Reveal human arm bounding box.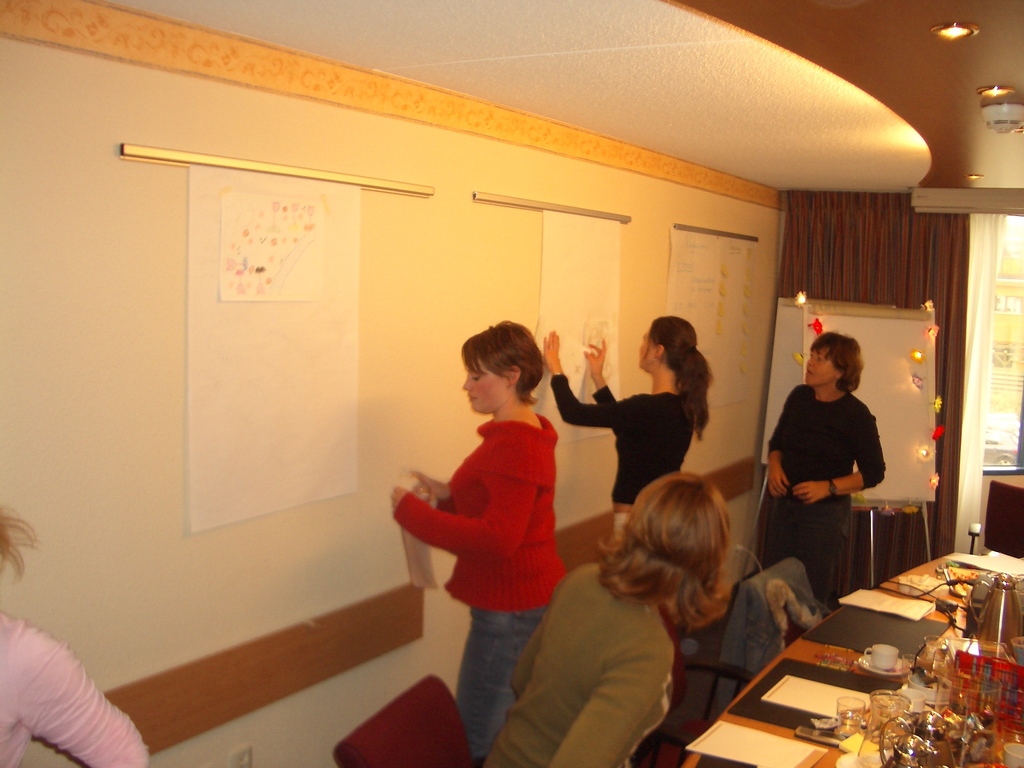
Revealed: region(0, 602, 127, 764).
